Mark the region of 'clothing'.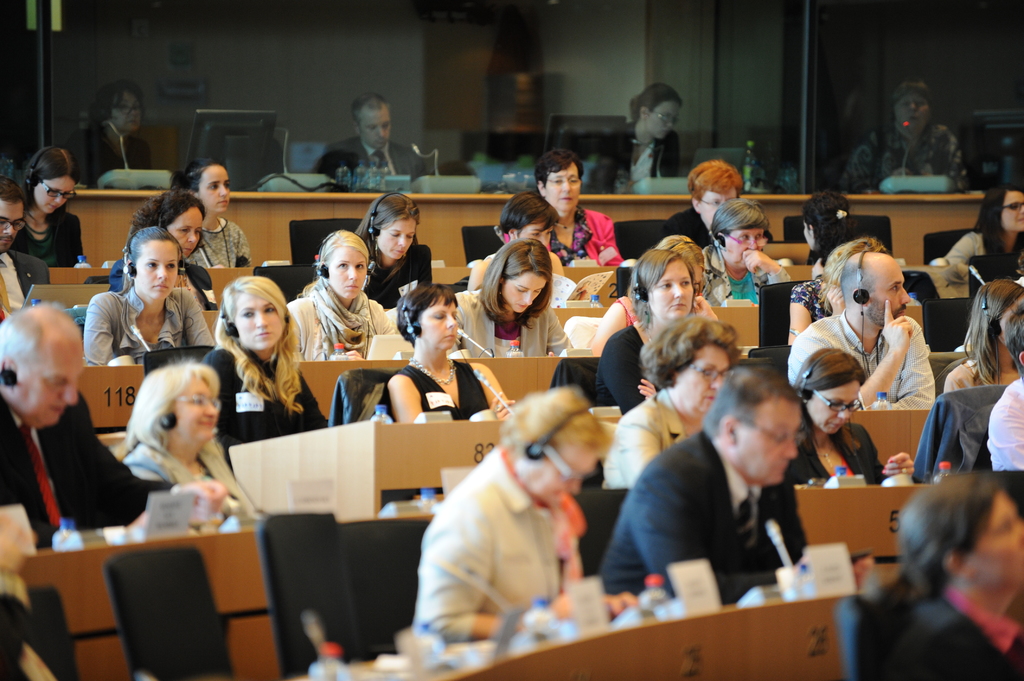
Region: x1=456, y1=285, x2=581, y2=359.
